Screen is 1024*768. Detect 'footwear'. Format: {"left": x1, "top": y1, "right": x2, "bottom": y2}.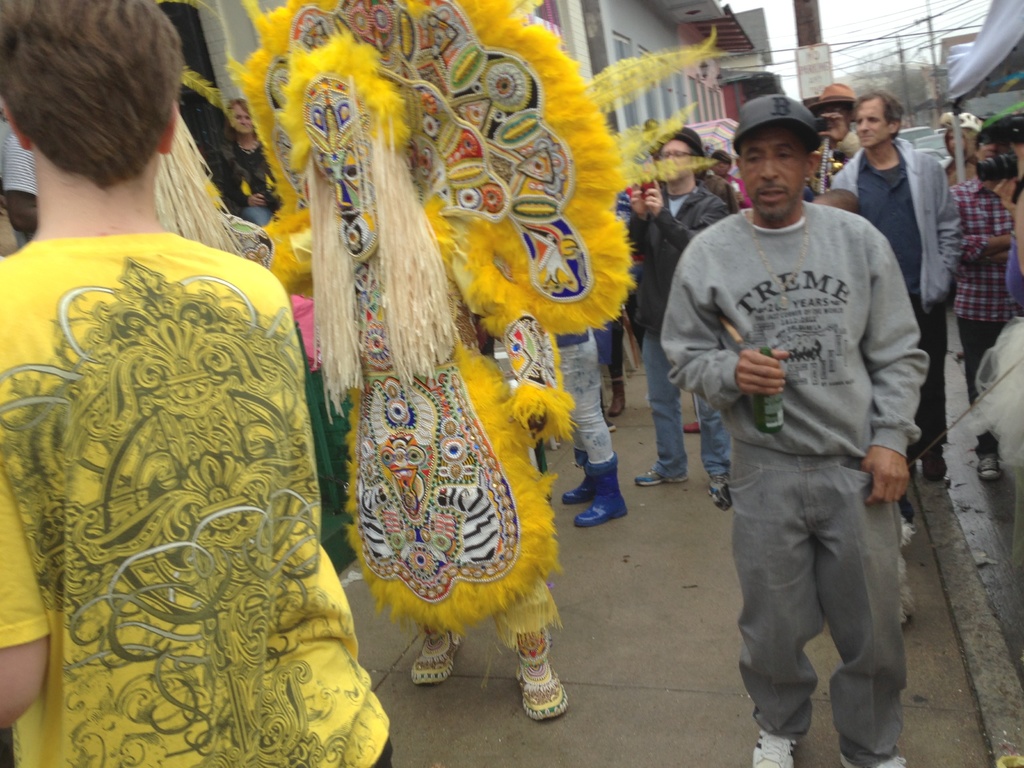
{"left": 404, "top": 622, "right": 461, "bottom": 680}.
